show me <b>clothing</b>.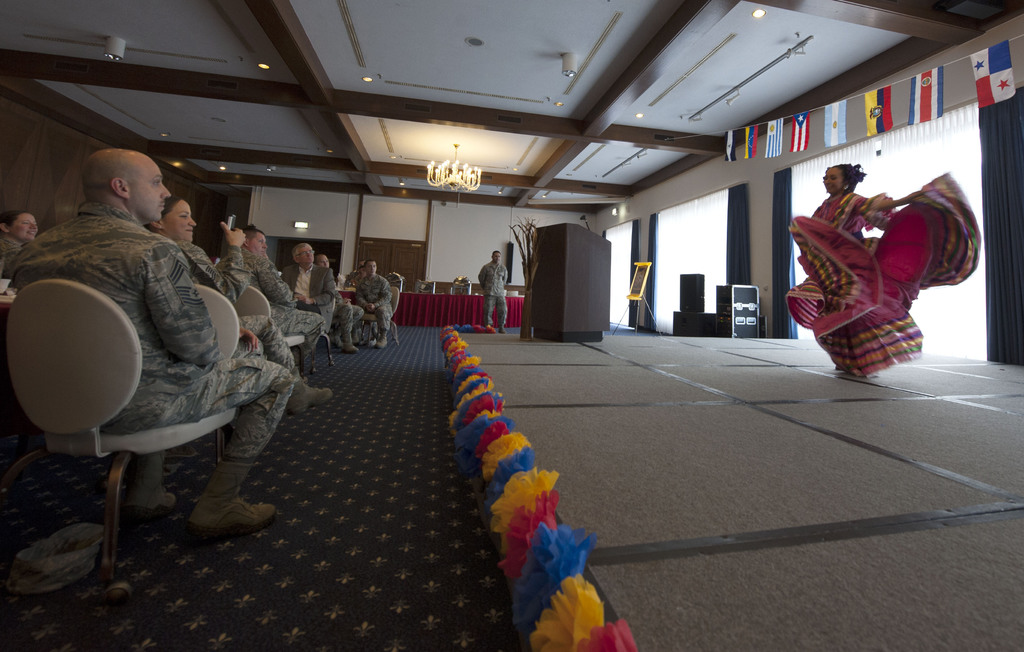
<b>clothing</b> is here: 5,201,292,494.
